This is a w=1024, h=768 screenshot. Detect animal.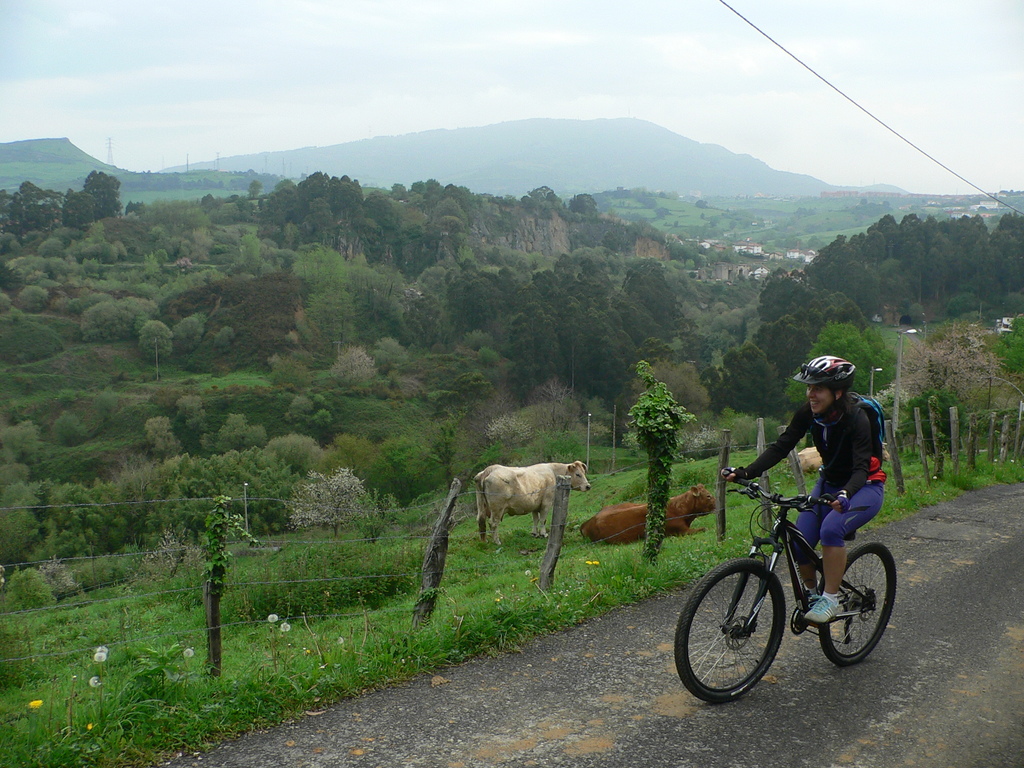
x1=474, y1=459, x2=589, y2=543.
